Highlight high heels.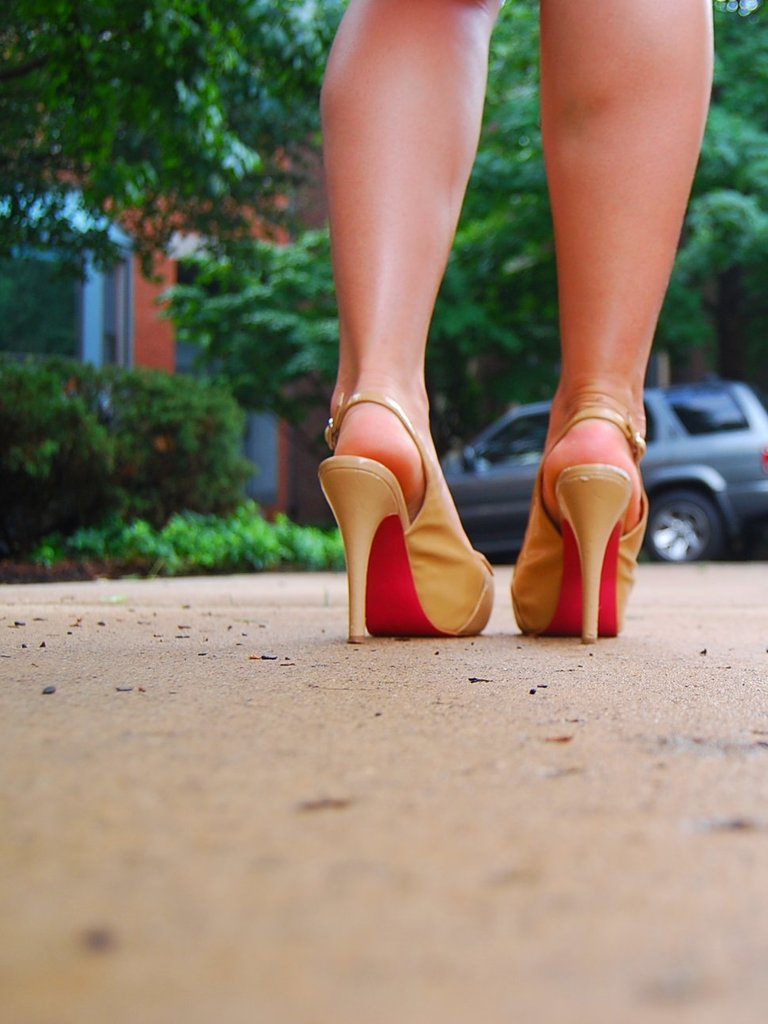
Highlighted region: pyautogui.locateOnScreen(507, 414, 653, 646).
